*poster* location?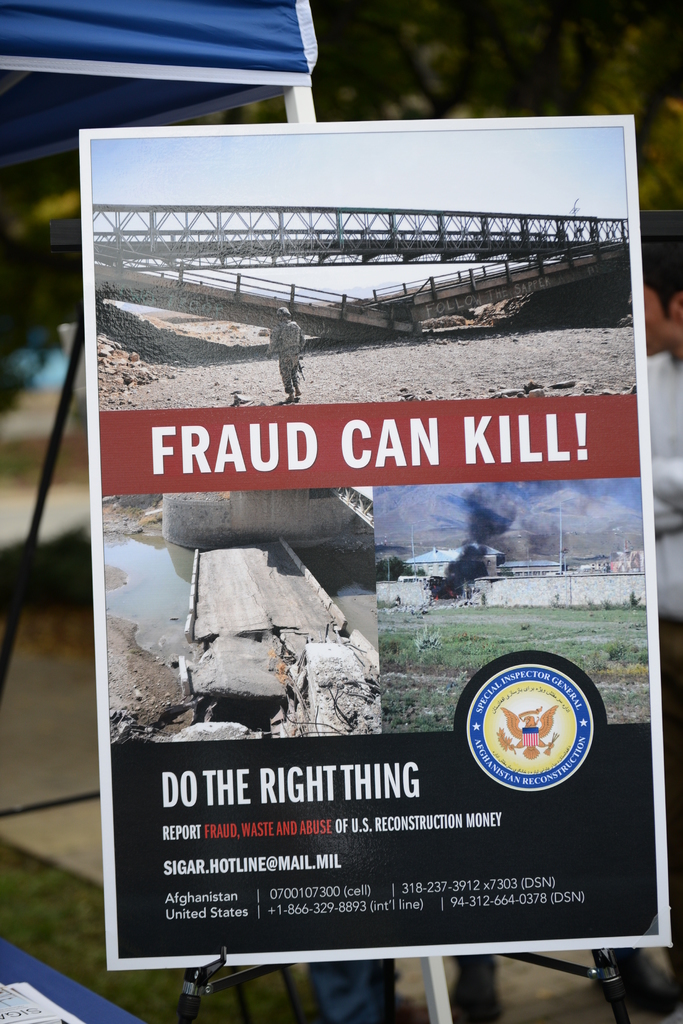
{"x1": 92, "y1": 124, "x2": 661, "y2": 959}
